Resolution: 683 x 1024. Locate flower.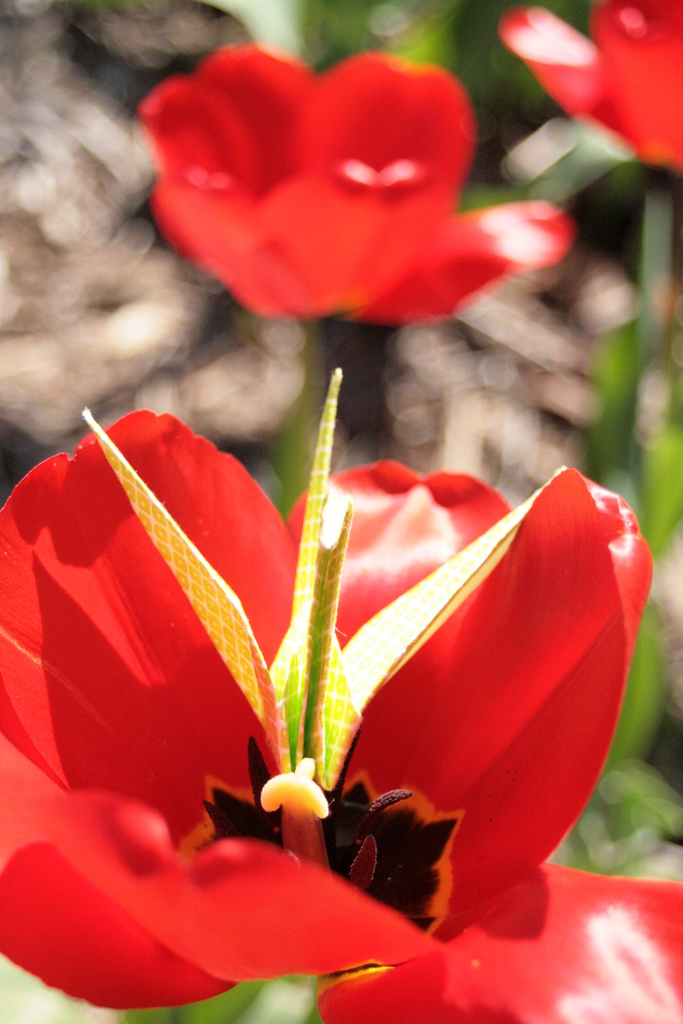
(x1=308, y1=847, x2=682, y2=1023).
